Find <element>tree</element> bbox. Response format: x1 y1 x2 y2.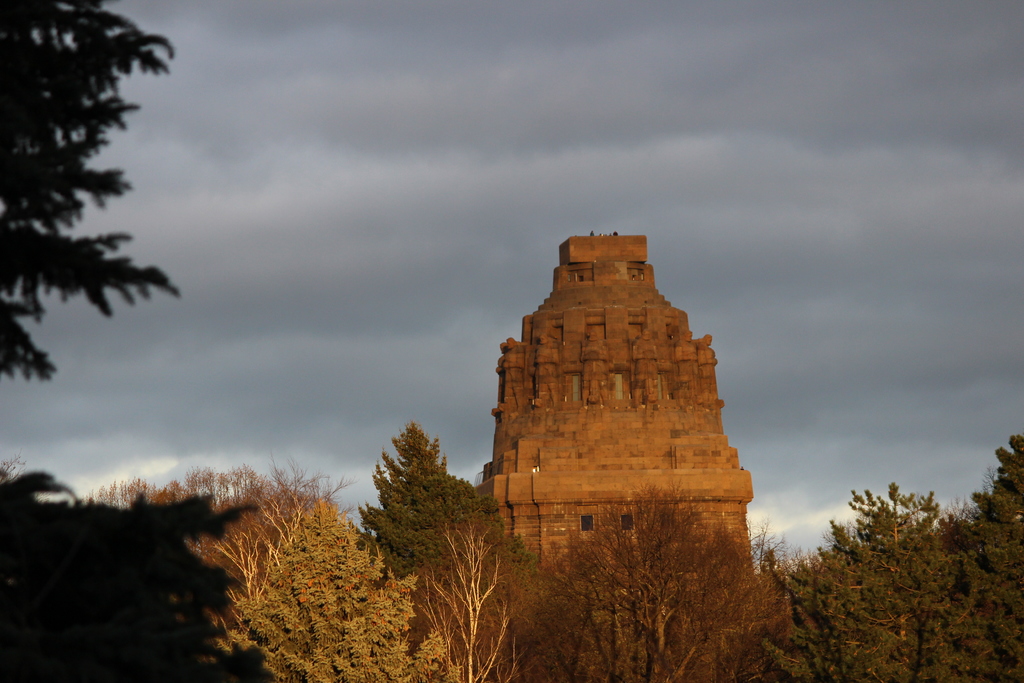
6 0 184 506.
